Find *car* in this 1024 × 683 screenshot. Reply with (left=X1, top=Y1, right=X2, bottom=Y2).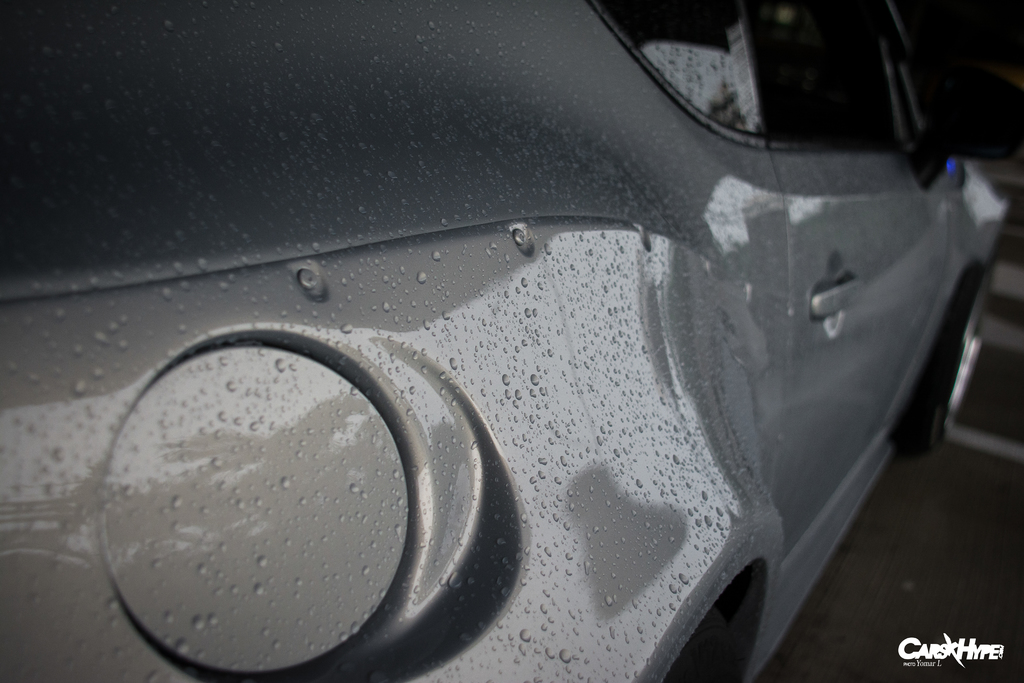
(left=1, top=1, right=1016, bottom=682).
